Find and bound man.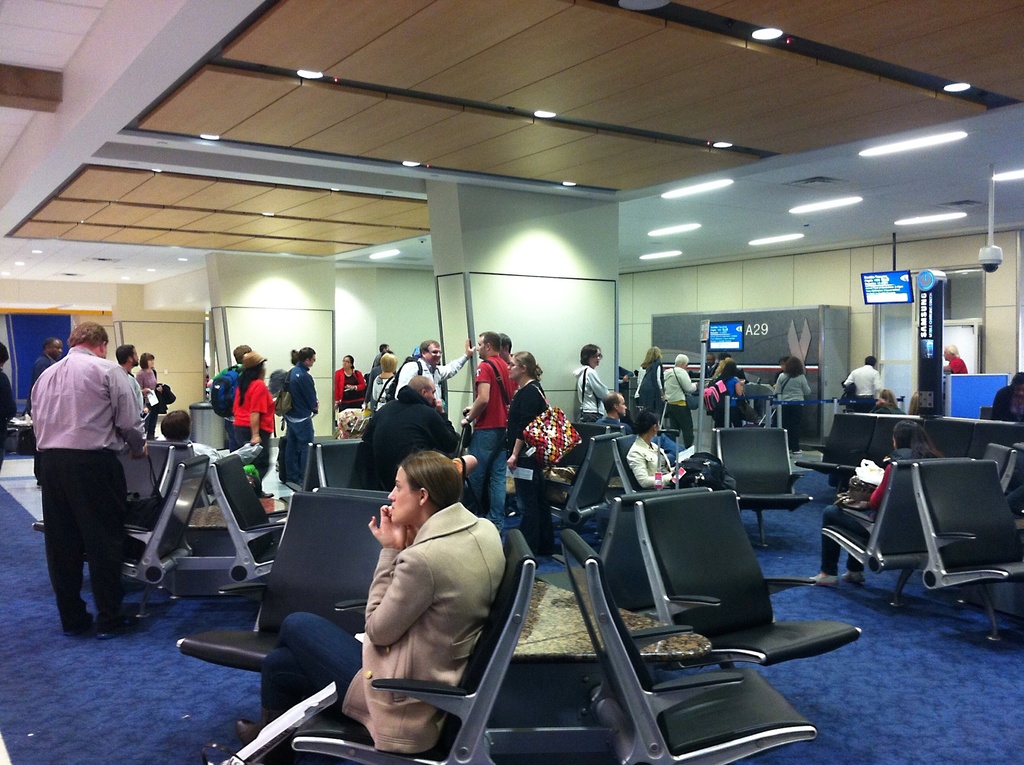
Bound: BBox(456, 323, 523, 544).
